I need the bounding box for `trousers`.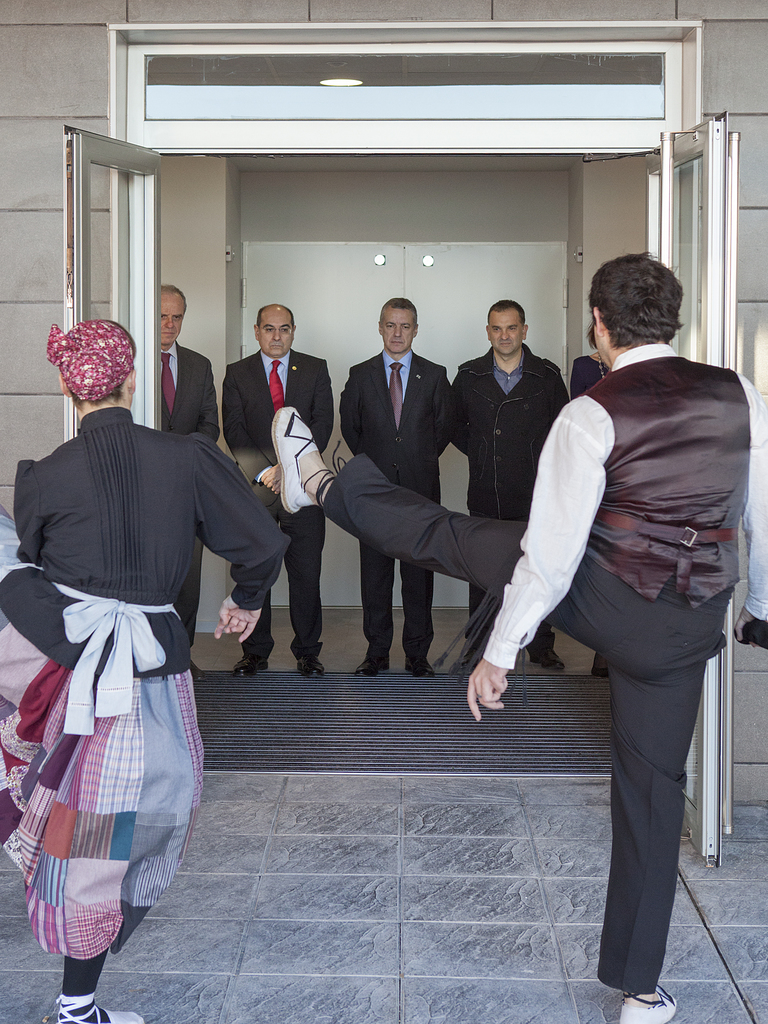
Here it is: rect(355, 456, 436, 662).
